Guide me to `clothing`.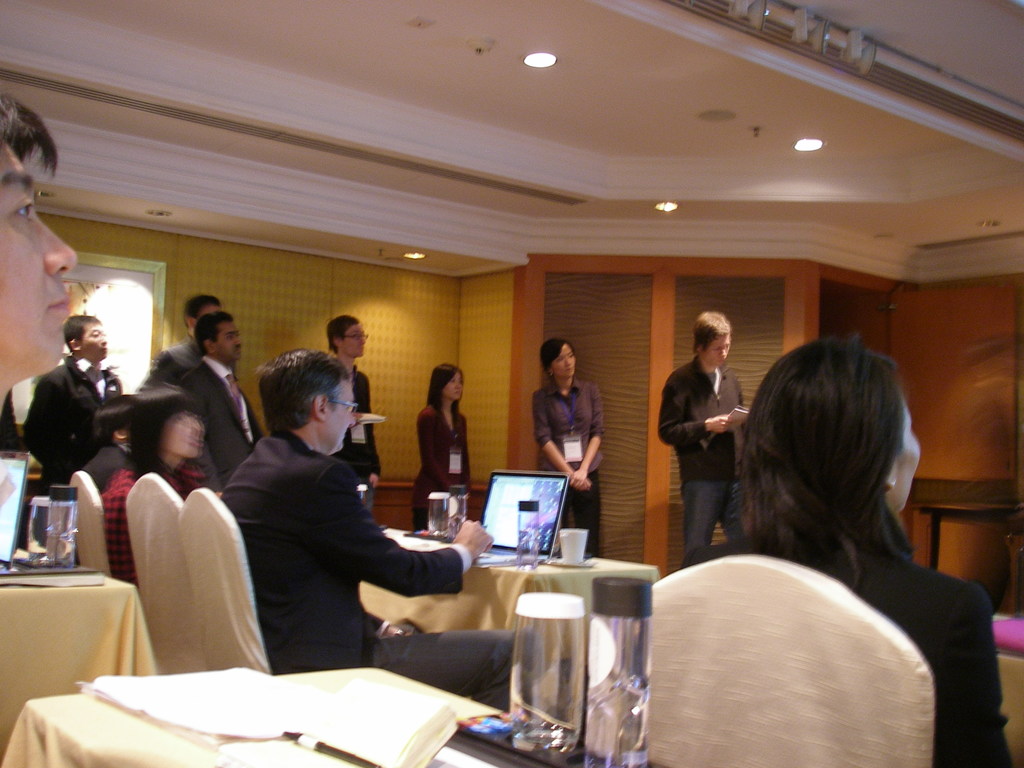
Guidance: (21,358,118,500).
